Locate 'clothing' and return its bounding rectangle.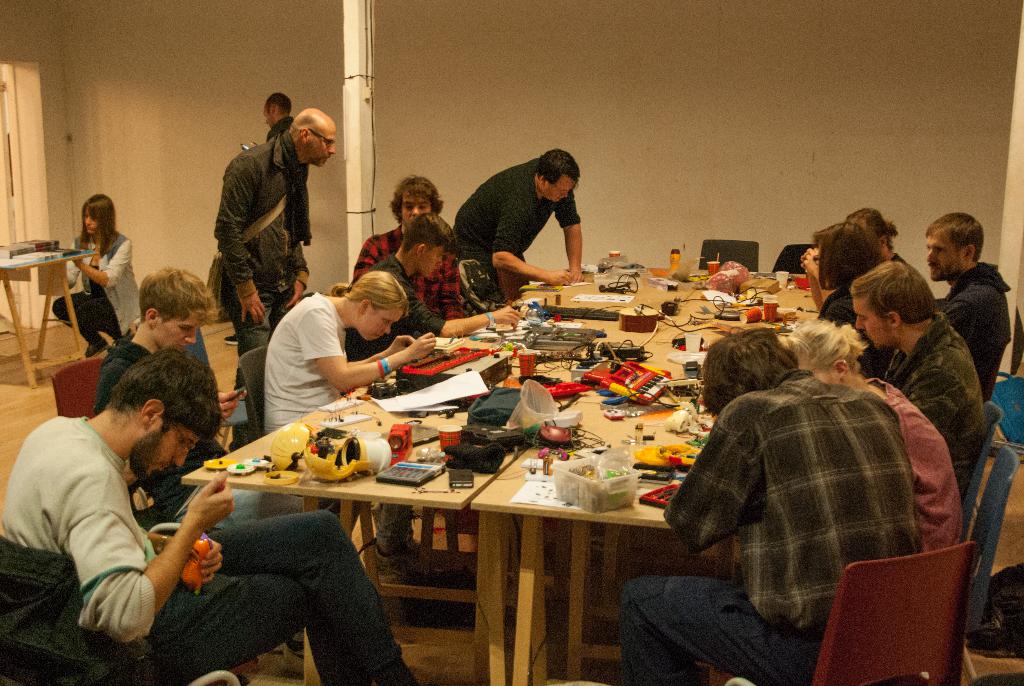
select_region(817, 288, 898, 377).
